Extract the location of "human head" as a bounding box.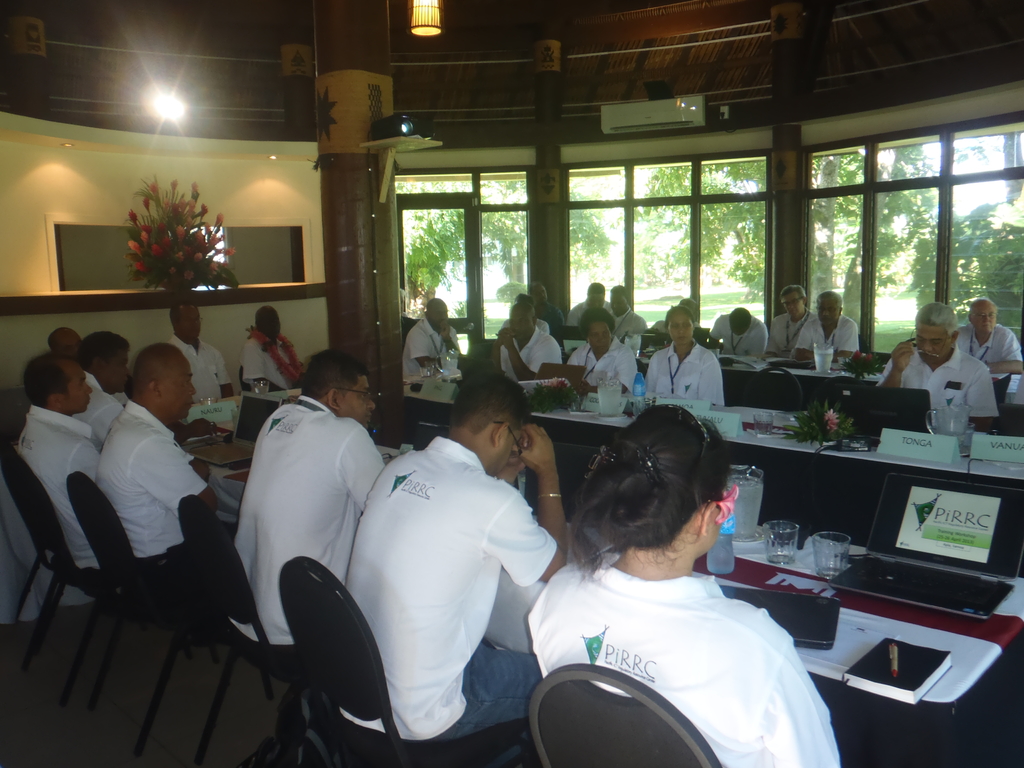
968 296 1000 333.
